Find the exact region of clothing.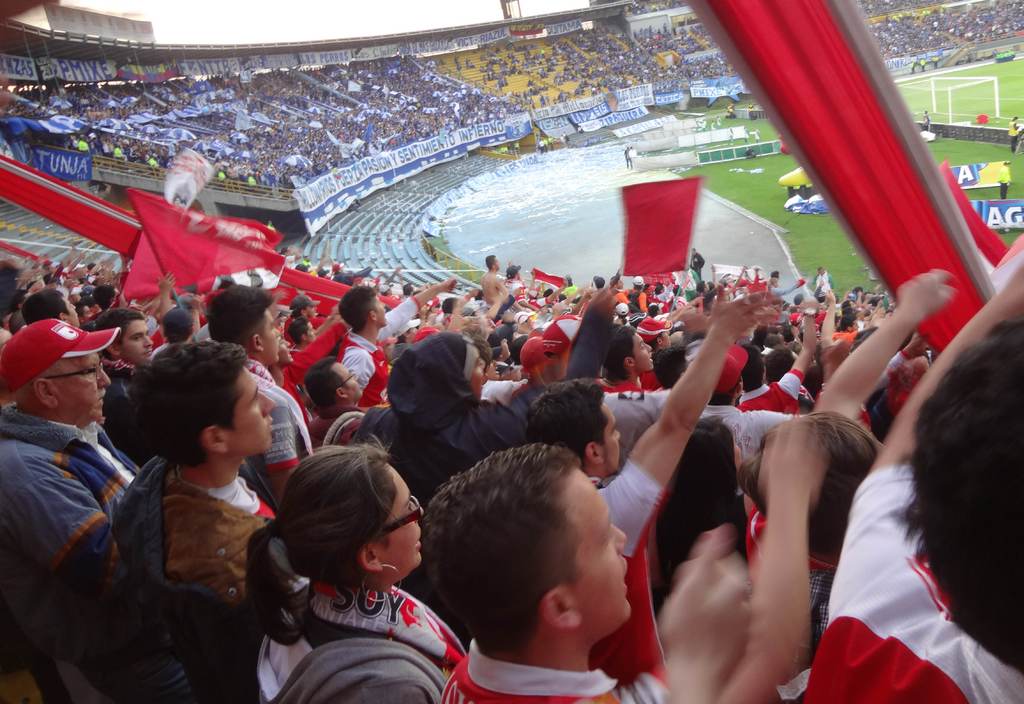
Exact region: bbox=(334, 326, 392, 396).
